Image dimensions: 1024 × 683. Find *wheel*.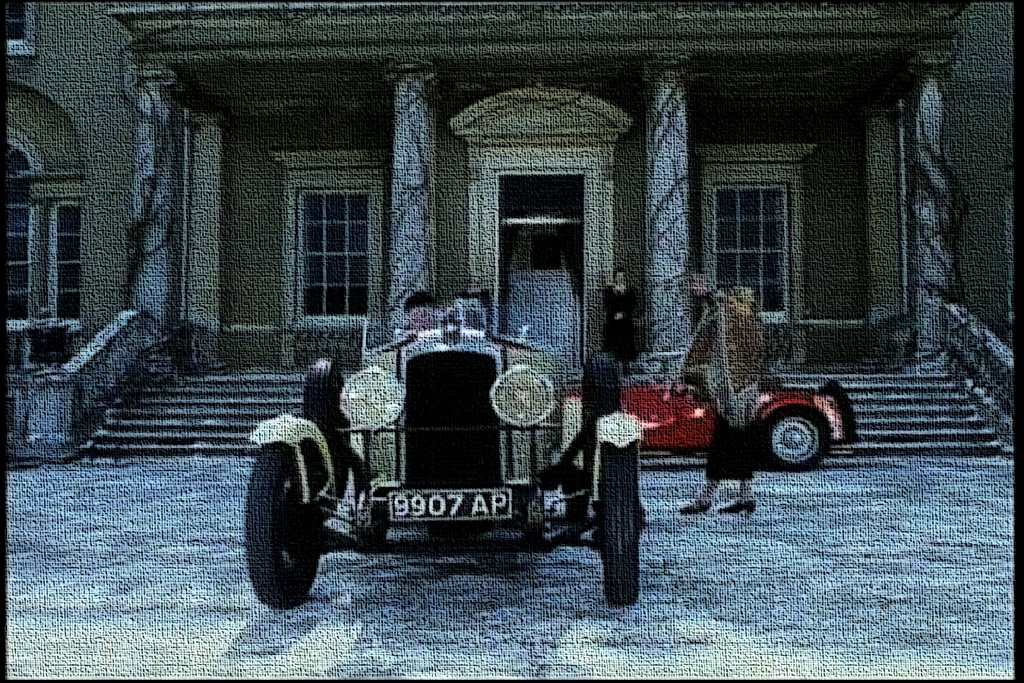
locate(754, 410, 830, 471).
